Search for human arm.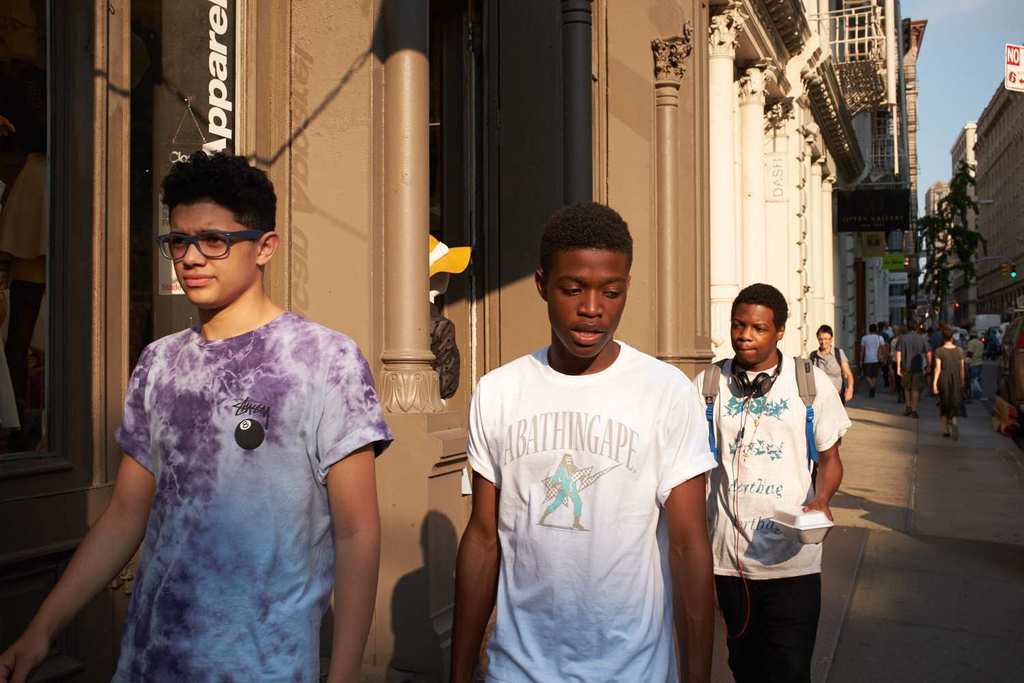
Found at box=[894, 339, 903, 376].
